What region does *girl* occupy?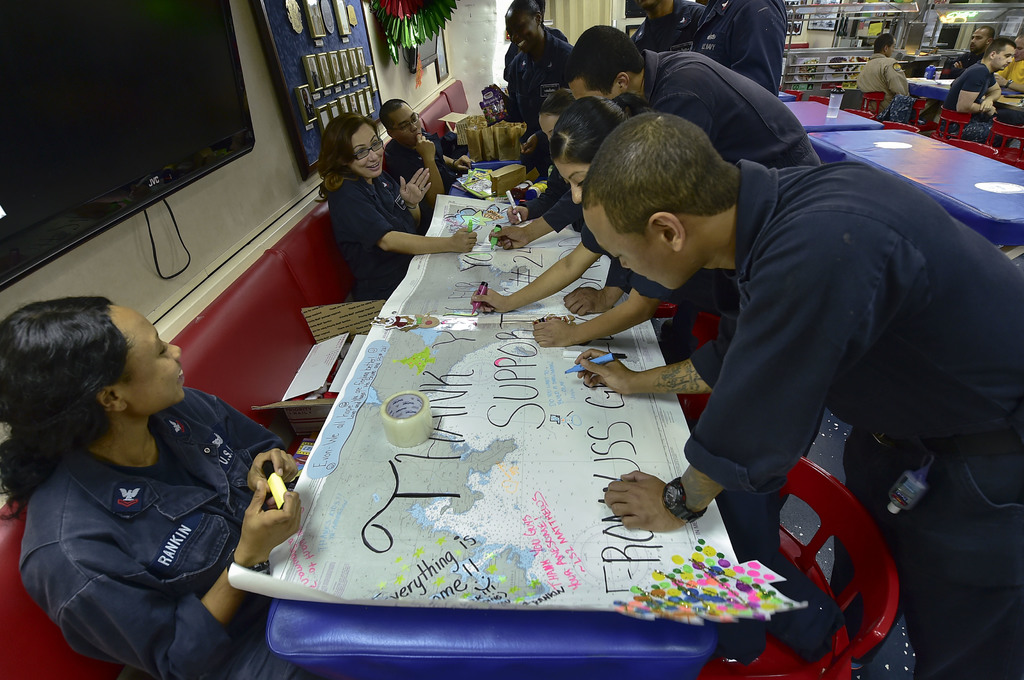
486,91,579,255.
